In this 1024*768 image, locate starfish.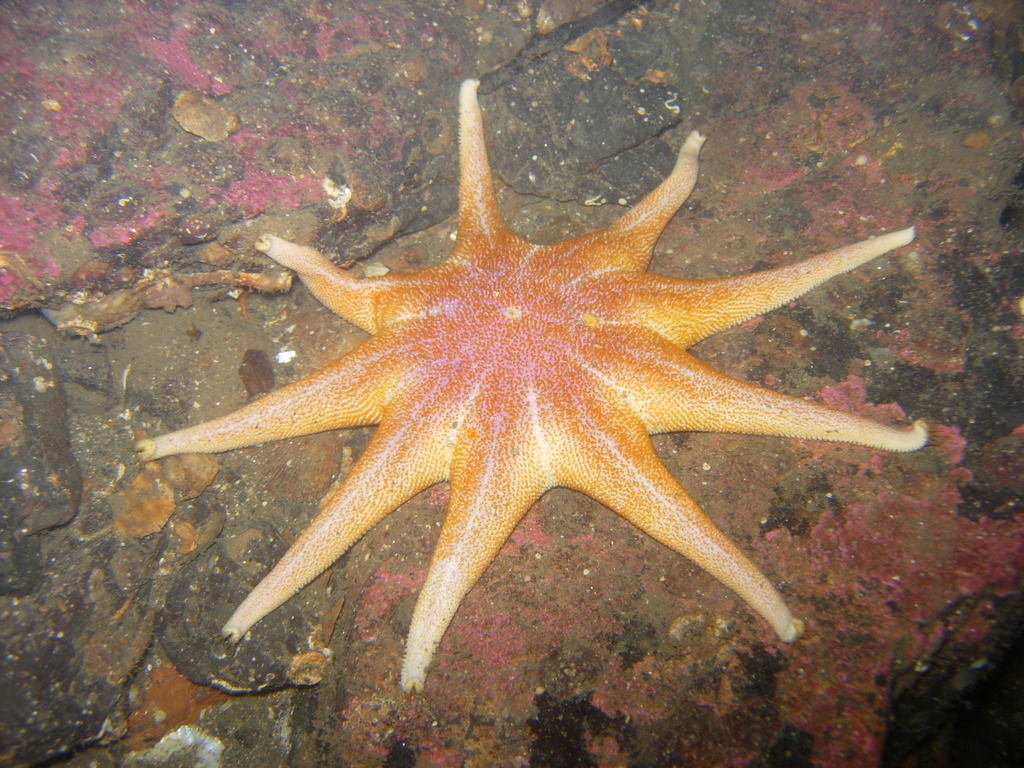
Bounding box: box(137, 78, 928, 692).
